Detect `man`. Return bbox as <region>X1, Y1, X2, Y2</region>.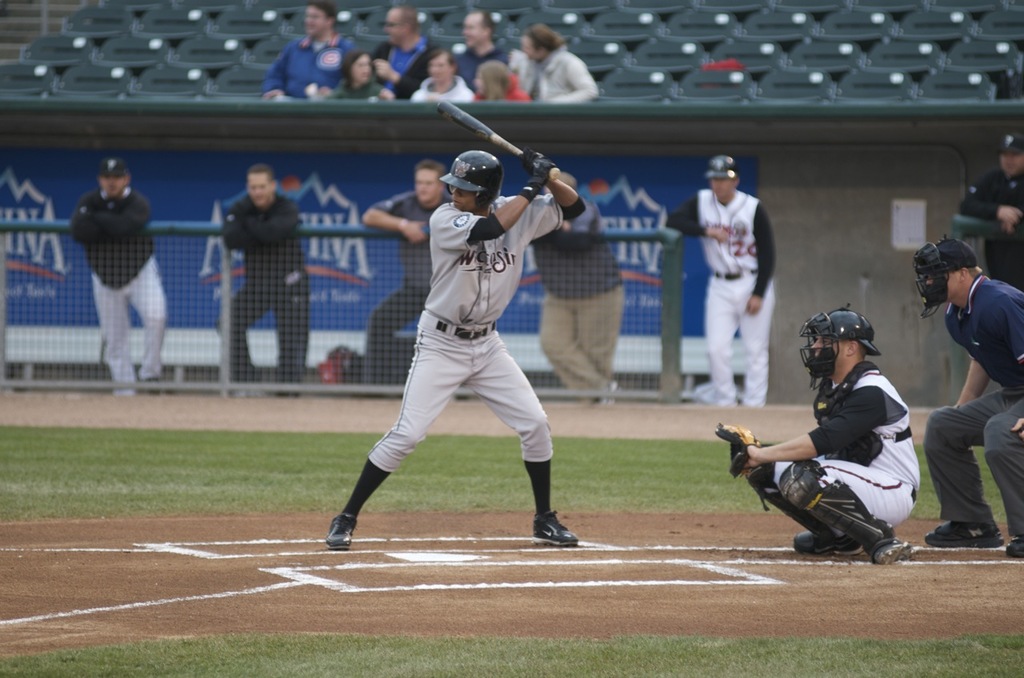
<region>213, 163, 306, 398</region>.
